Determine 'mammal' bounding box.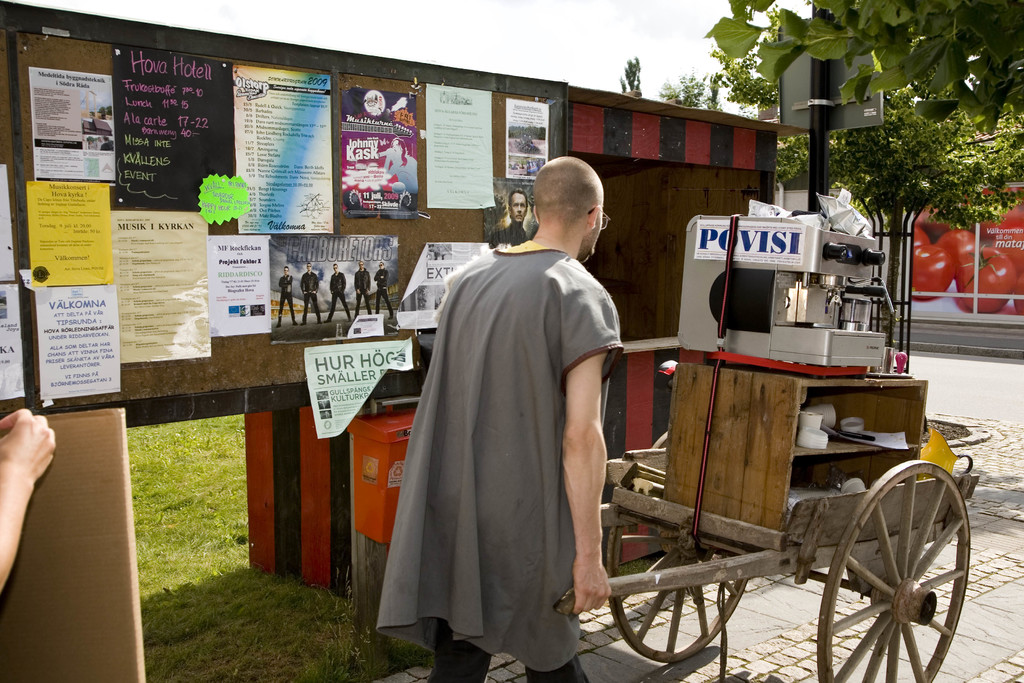
Determined: x1=390, y1=163, x2=660, y2=682.
